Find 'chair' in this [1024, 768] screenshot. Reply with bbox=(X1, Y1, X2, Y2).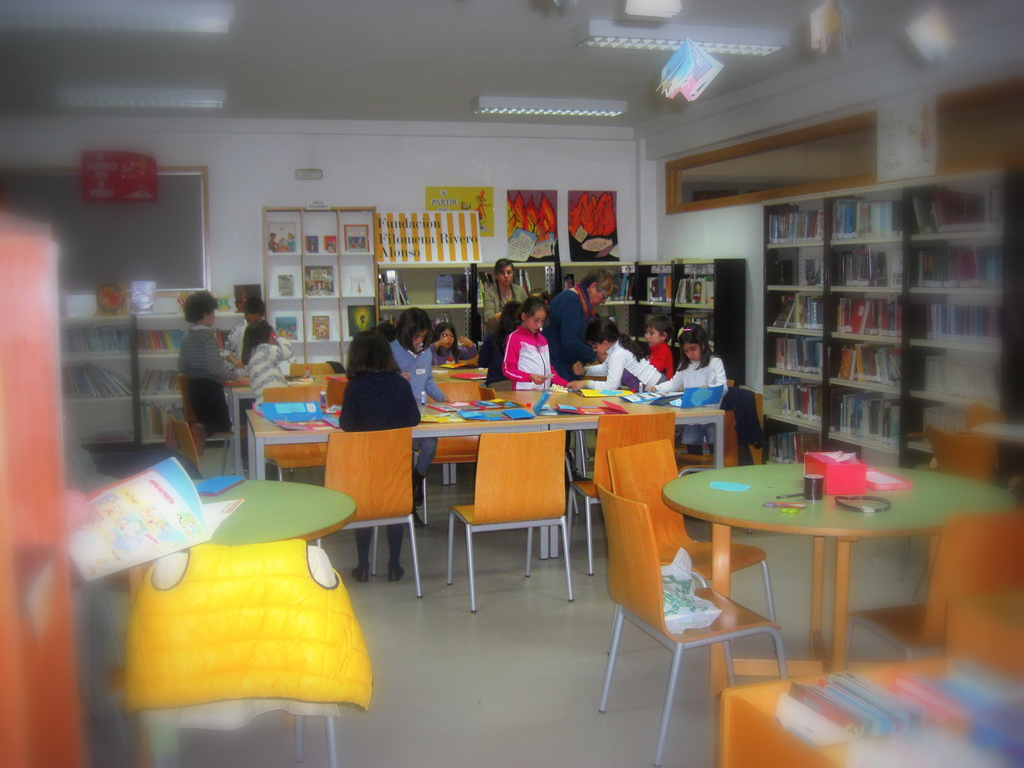
bbox=(258, 383, 335, 479).
